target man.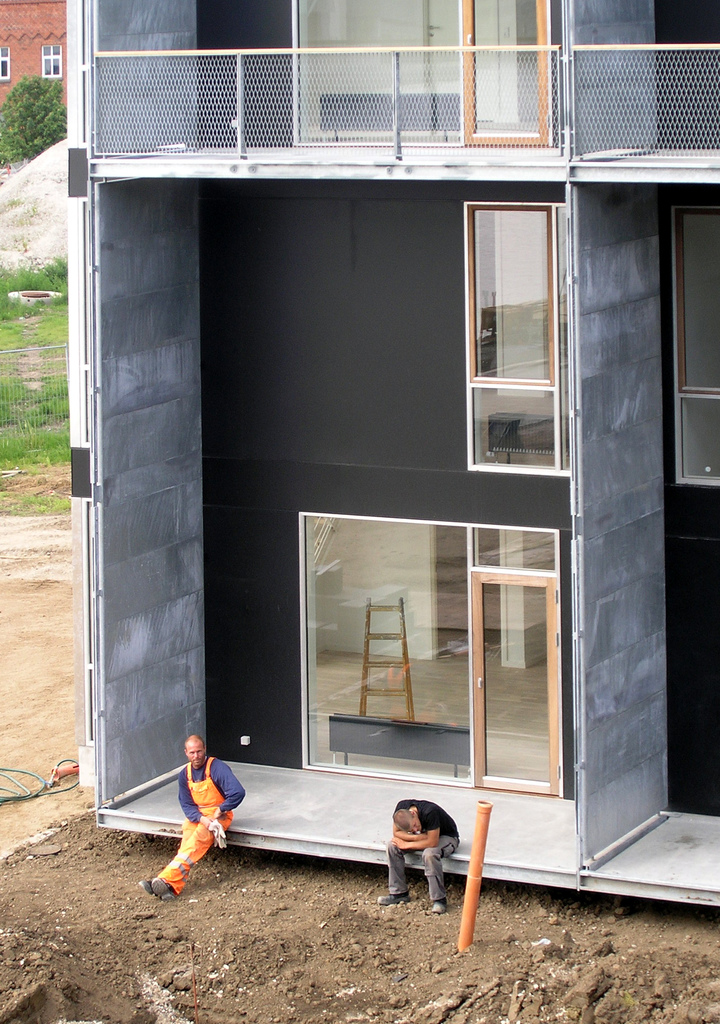
Target region: bbox(377, 796, 461, 910).
